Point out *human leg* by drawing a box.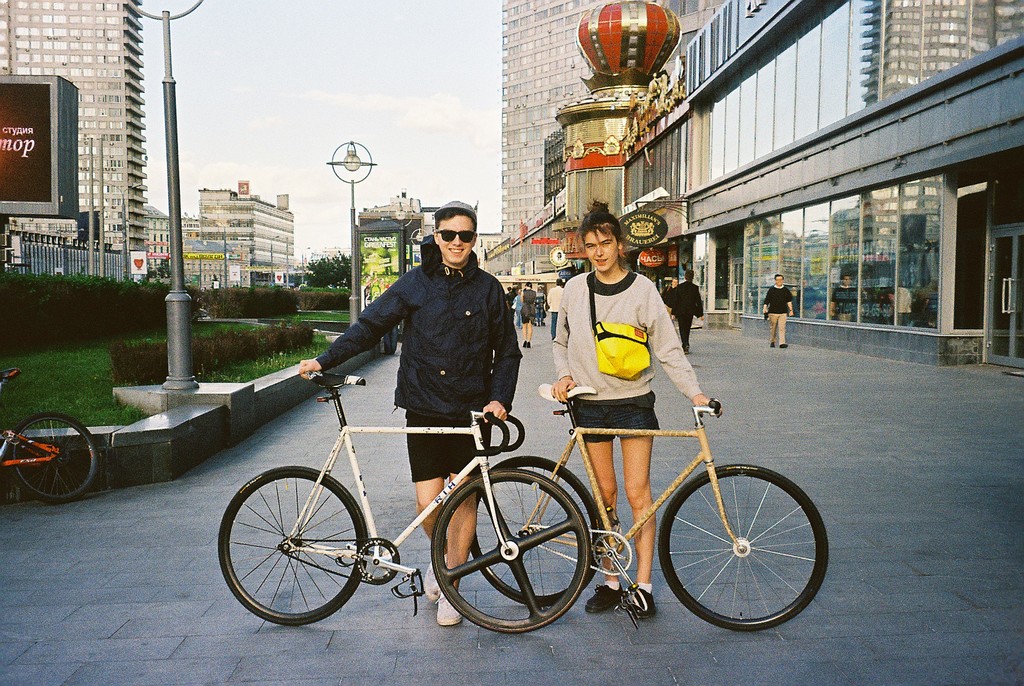
bbox=(770, 311, 778, 348).
